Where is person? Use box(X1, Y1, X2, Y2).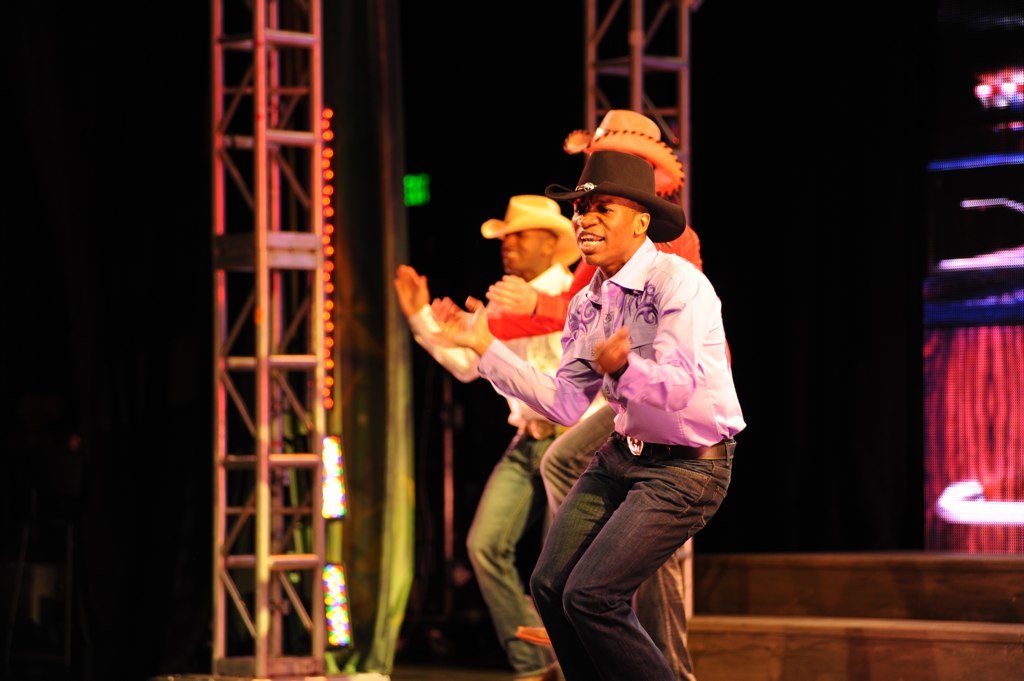
box(395, 195, 579, 680).
